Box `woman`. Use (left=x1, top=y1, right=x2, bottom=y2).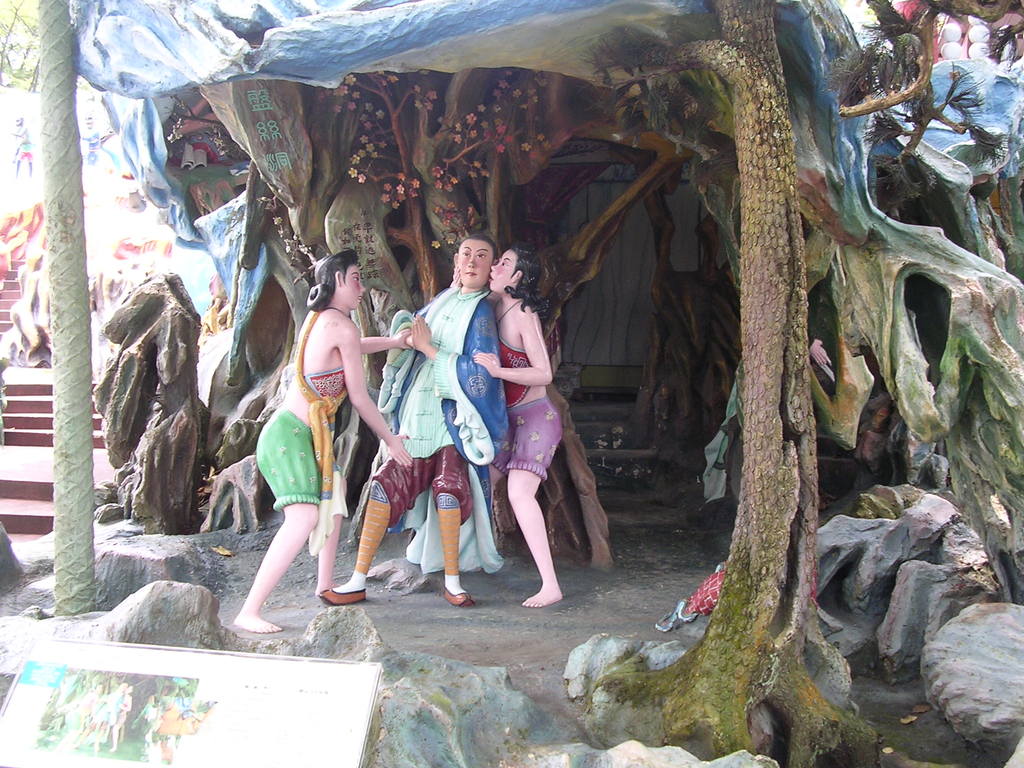
(left=451, top=239, right=567, bottom=615).
